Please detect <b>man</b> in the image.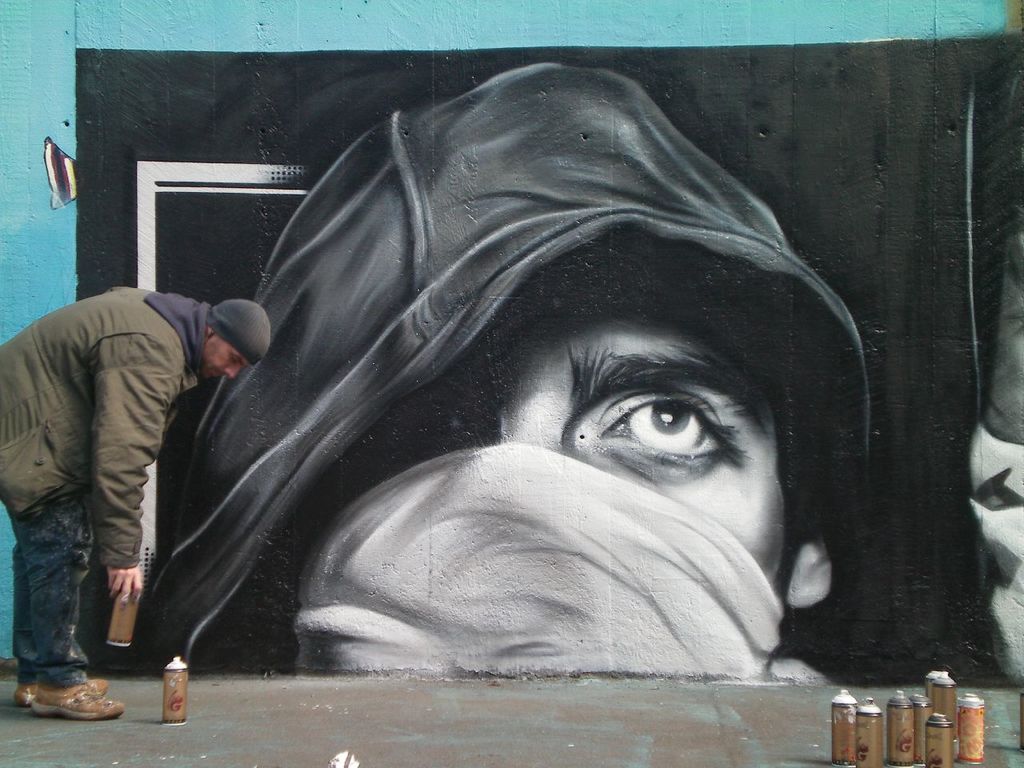
box(154, 66, 865, 698).
